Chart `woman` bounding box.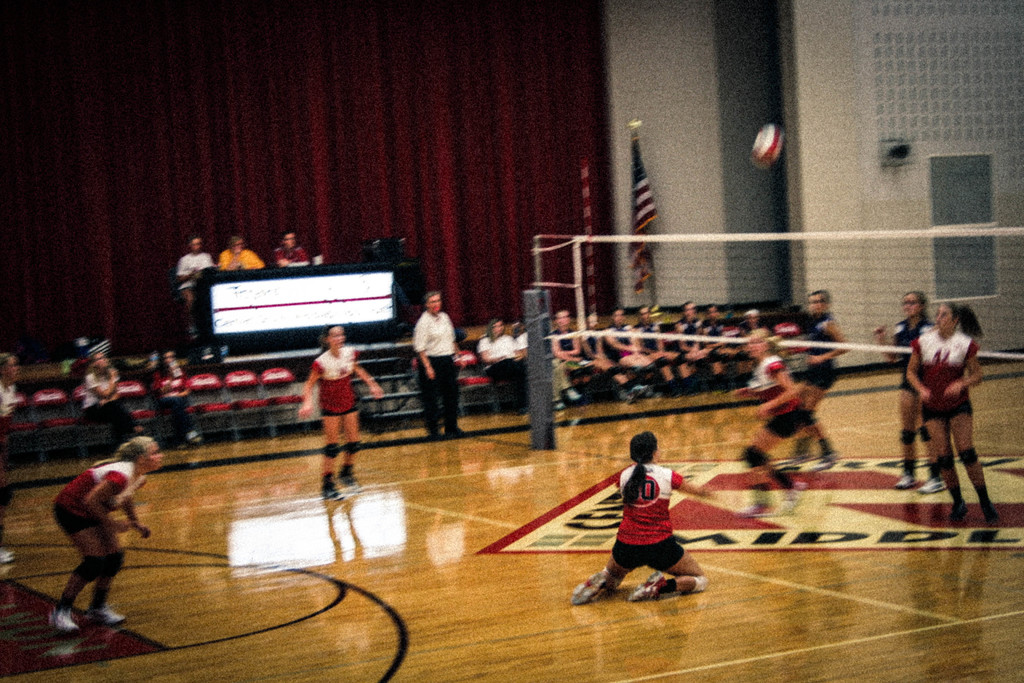
Charted: l=297, t=327, r=379, b=501.
